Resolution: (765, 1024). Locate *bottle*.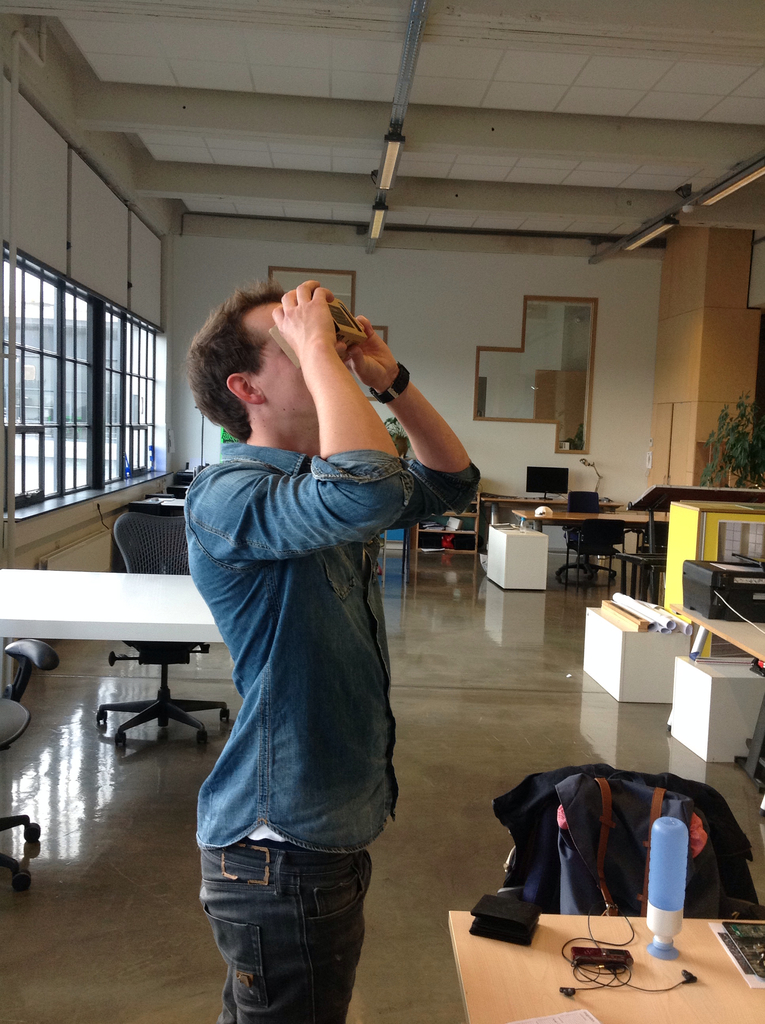
643, 819, 690, 956.
